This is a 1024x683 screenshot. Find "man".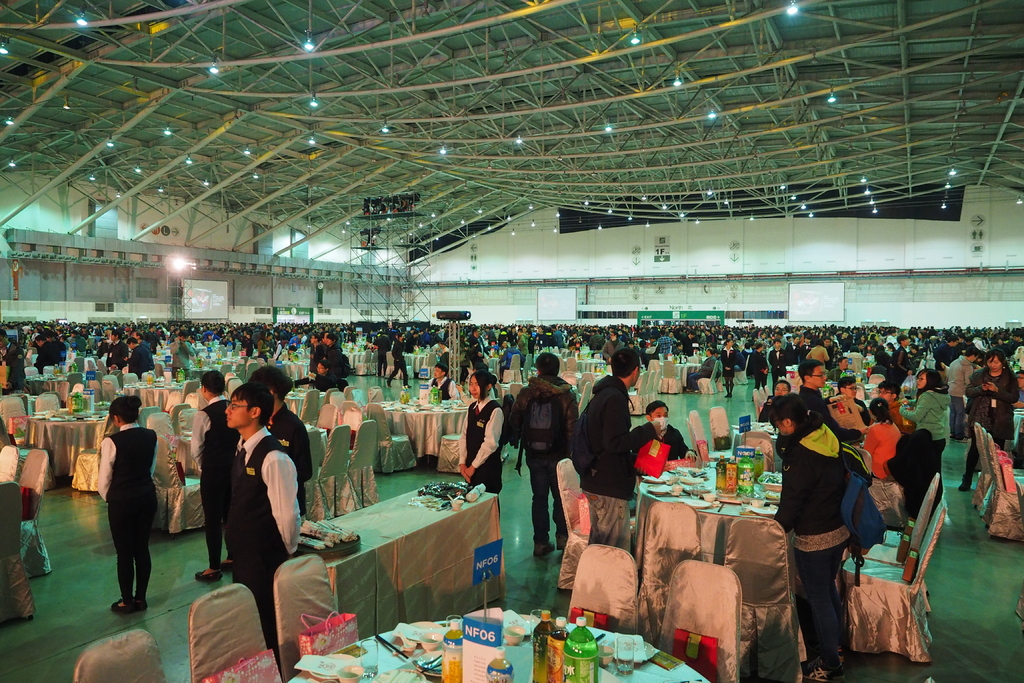
Bounding box: <box>38,334,60,369</box>.
